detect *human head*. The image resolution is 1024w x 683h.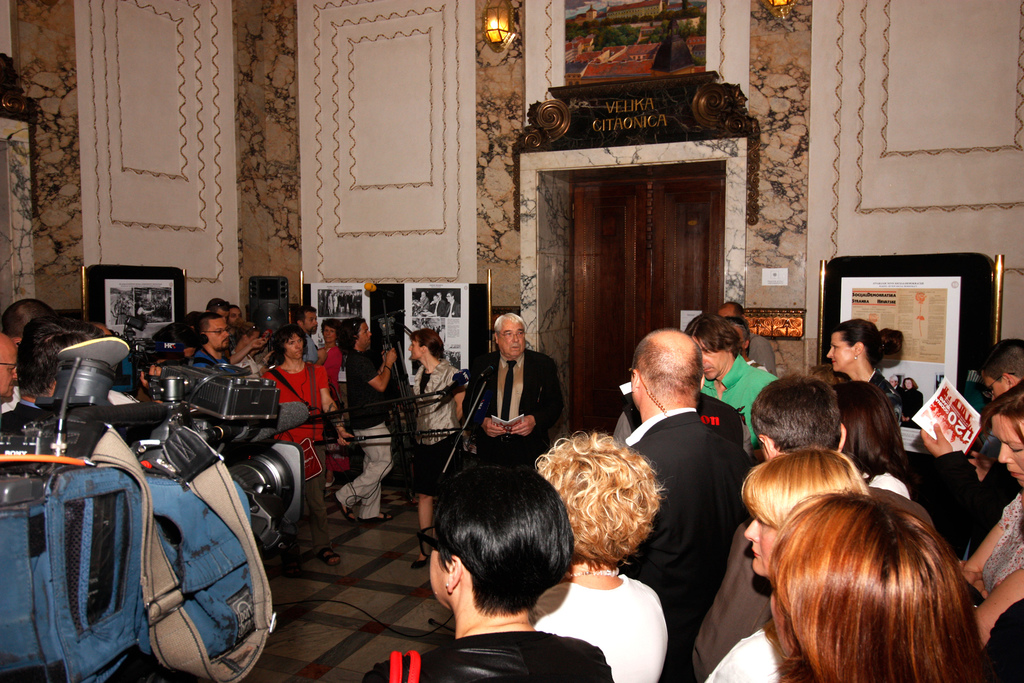
(left=977, top=336, right=1022, bottom=397).
